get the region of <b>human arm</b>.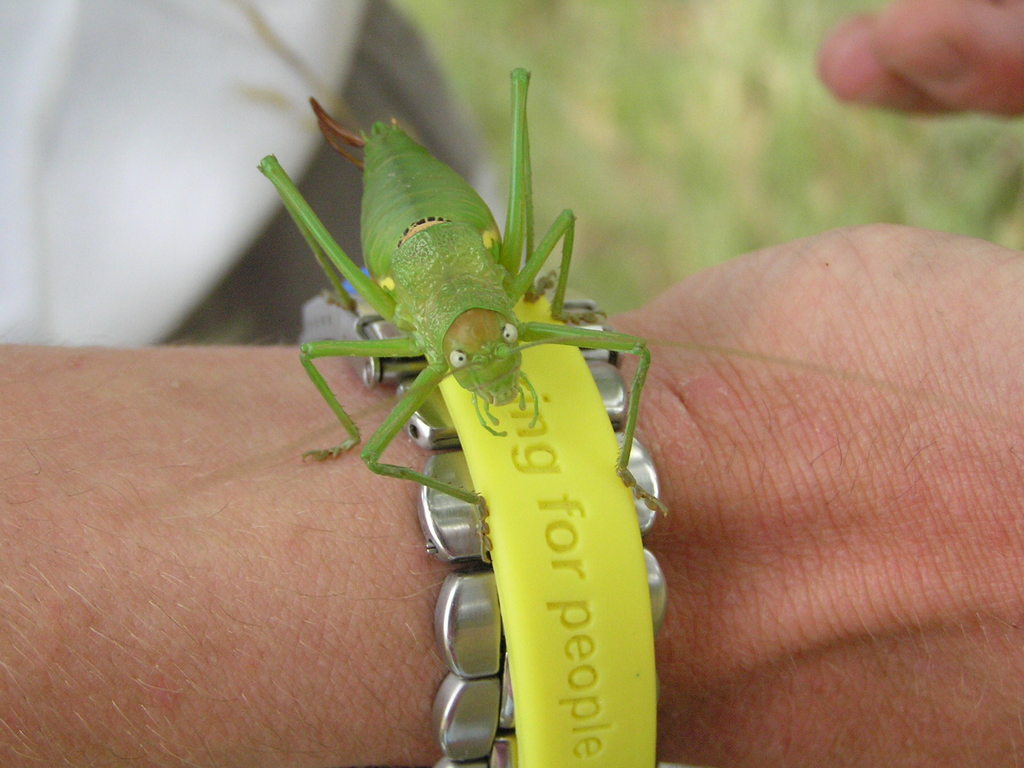
bbox=[813, 0, 1023, 116].
